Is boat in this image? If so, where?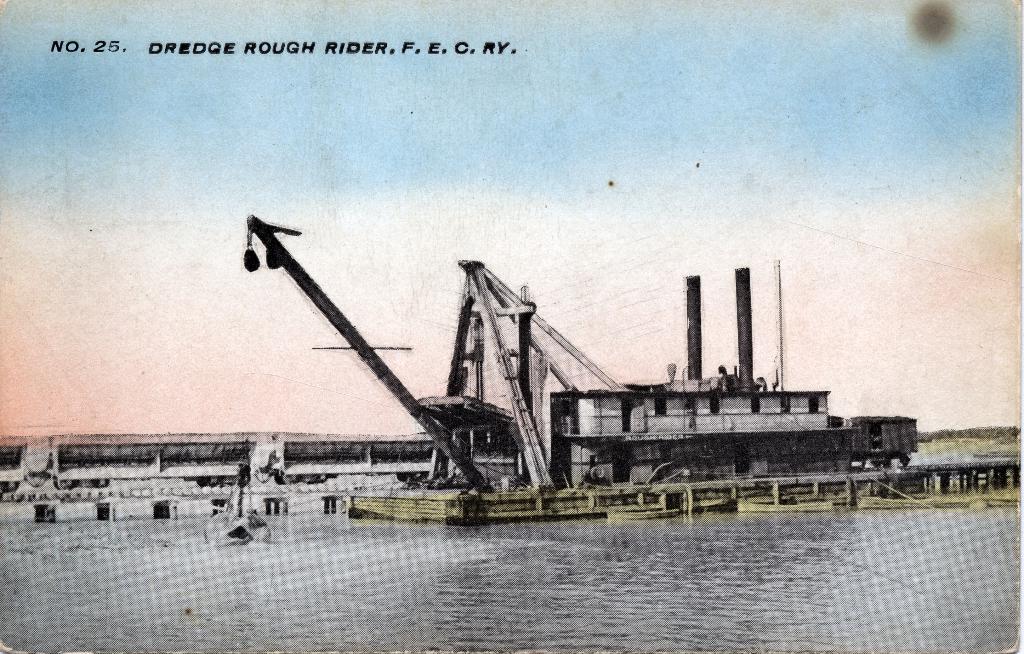
Yes, at (201, 442, 273, 549).
